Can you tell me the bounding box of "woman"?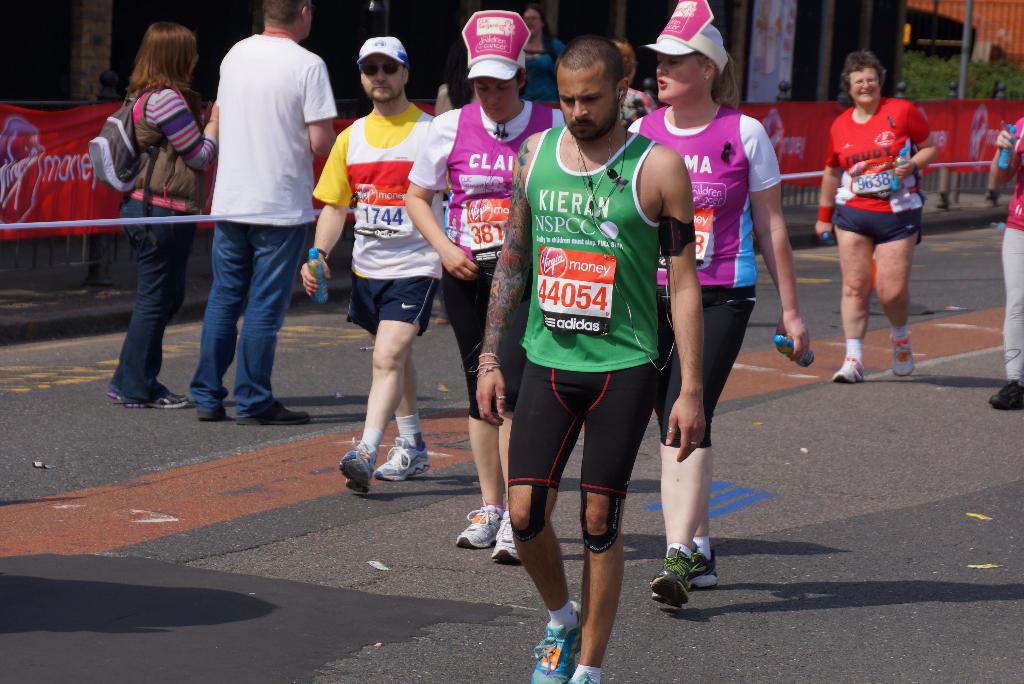
[103,16,227,410].
